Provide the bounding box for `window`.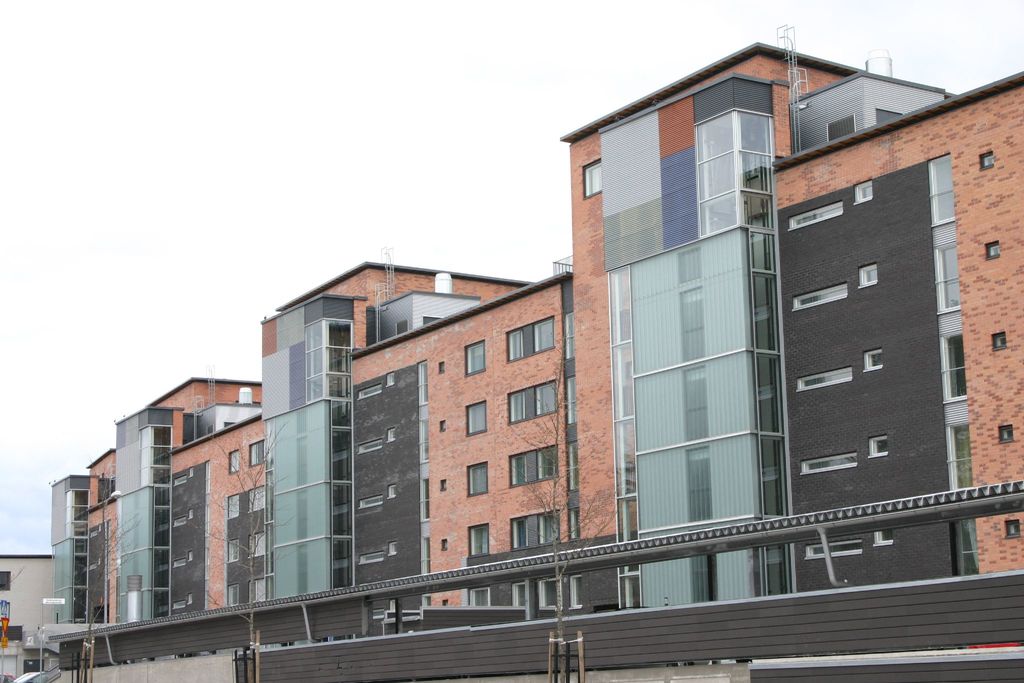
(508,506,565,554).
